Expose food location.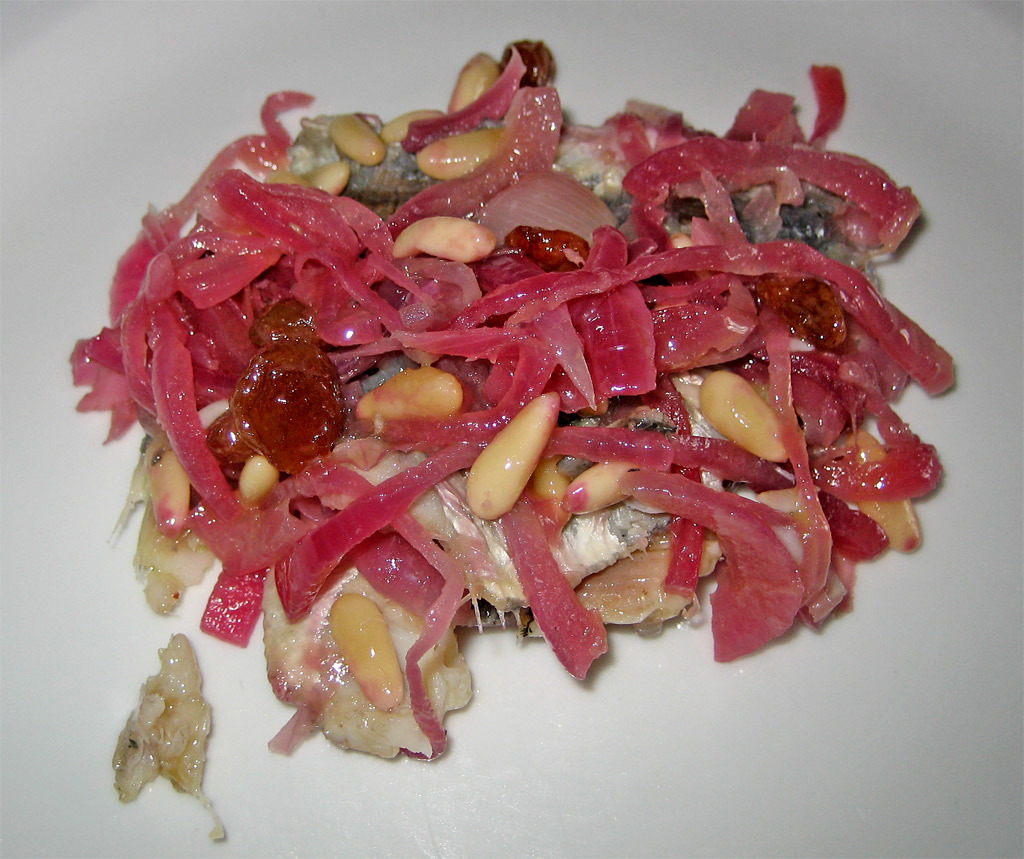
Exposed at box=[71, 52, 944, 720].
